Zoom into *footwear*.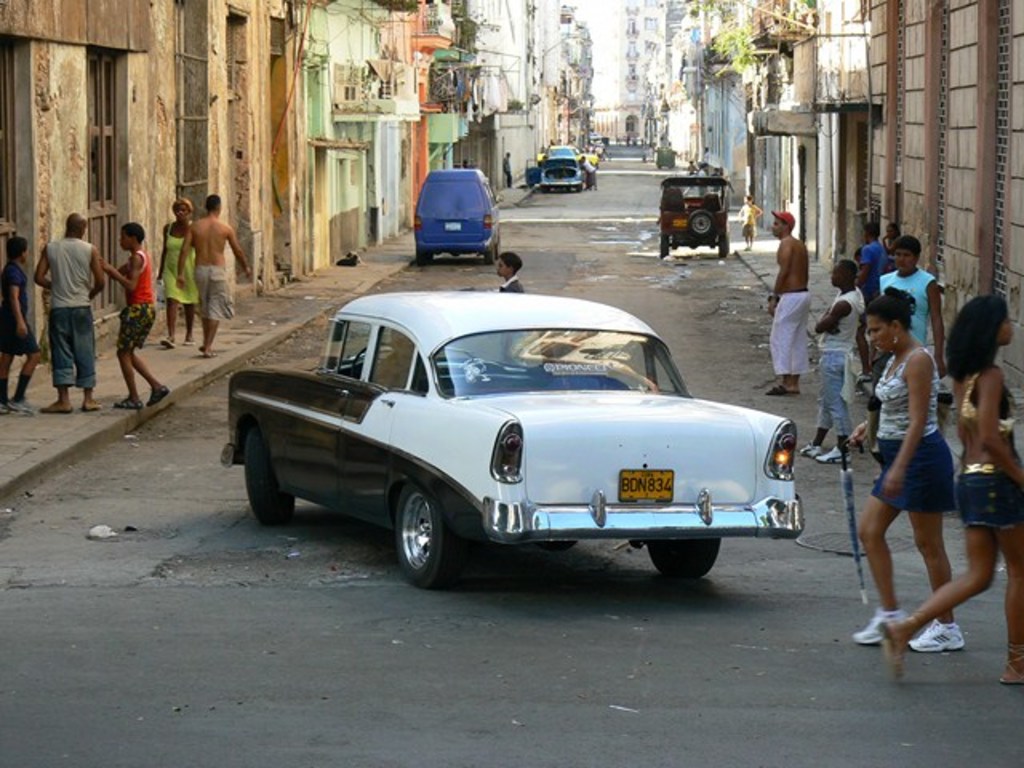
Zoom target: bbox=[902, 621, 968, 656].
